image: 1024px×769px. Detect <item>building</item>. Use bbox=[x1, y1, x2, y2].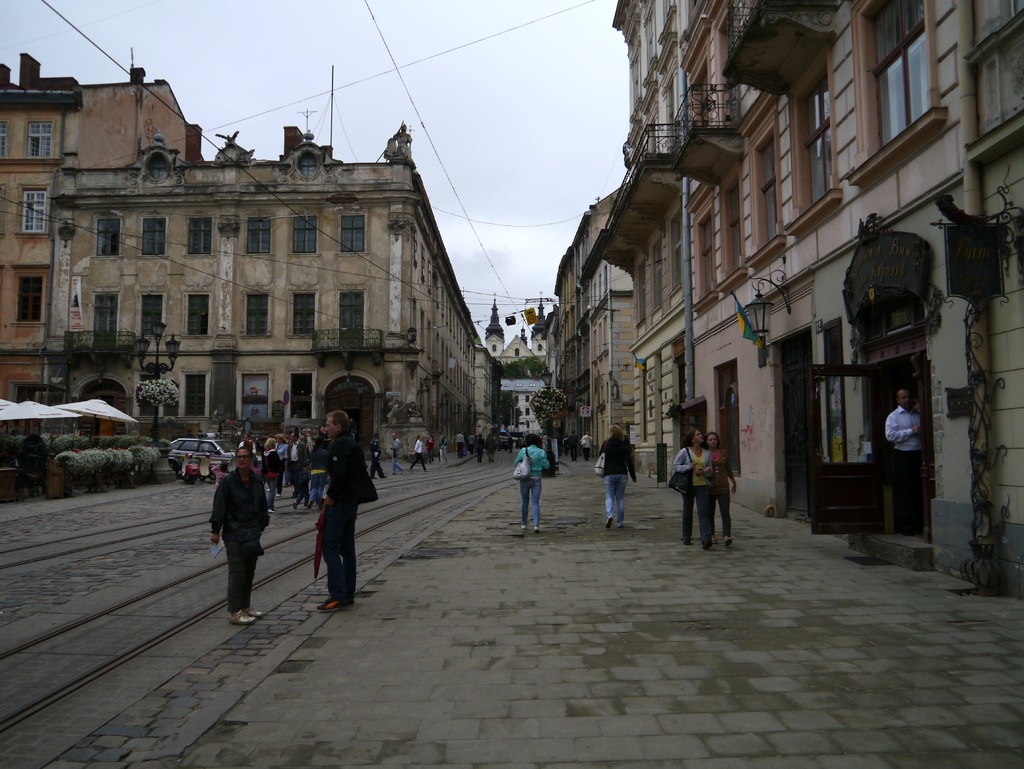
bbox=[481, 293, 548, 439].
